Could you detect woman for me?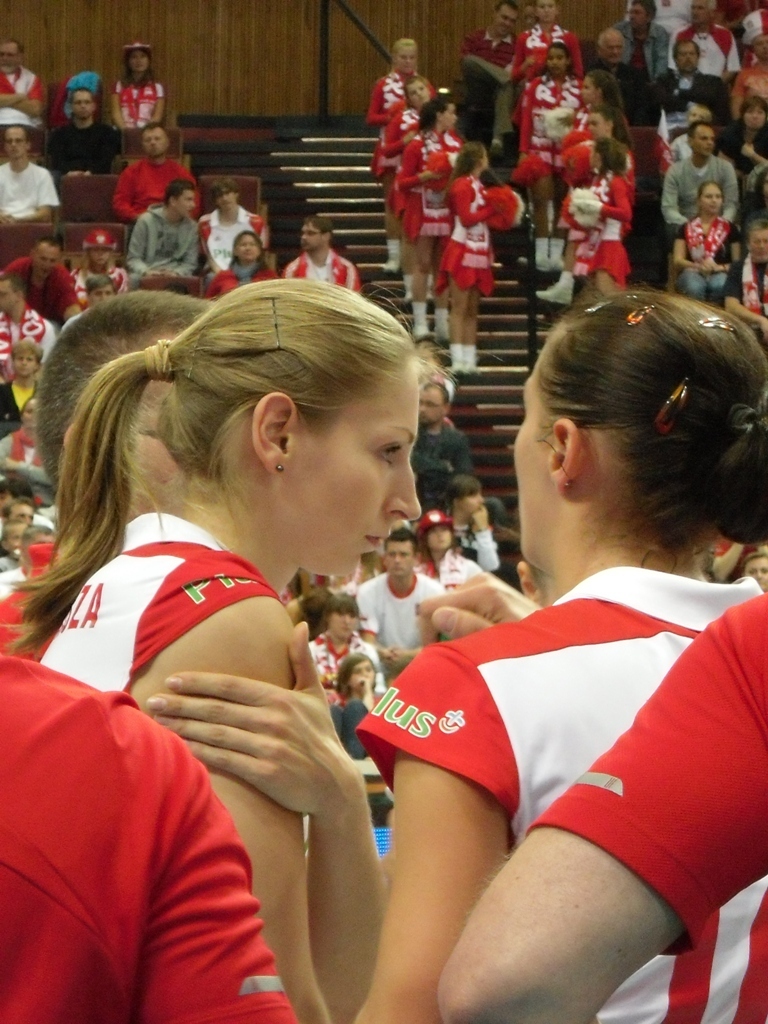
Detection result: <box>329,651,382,761</box>.
